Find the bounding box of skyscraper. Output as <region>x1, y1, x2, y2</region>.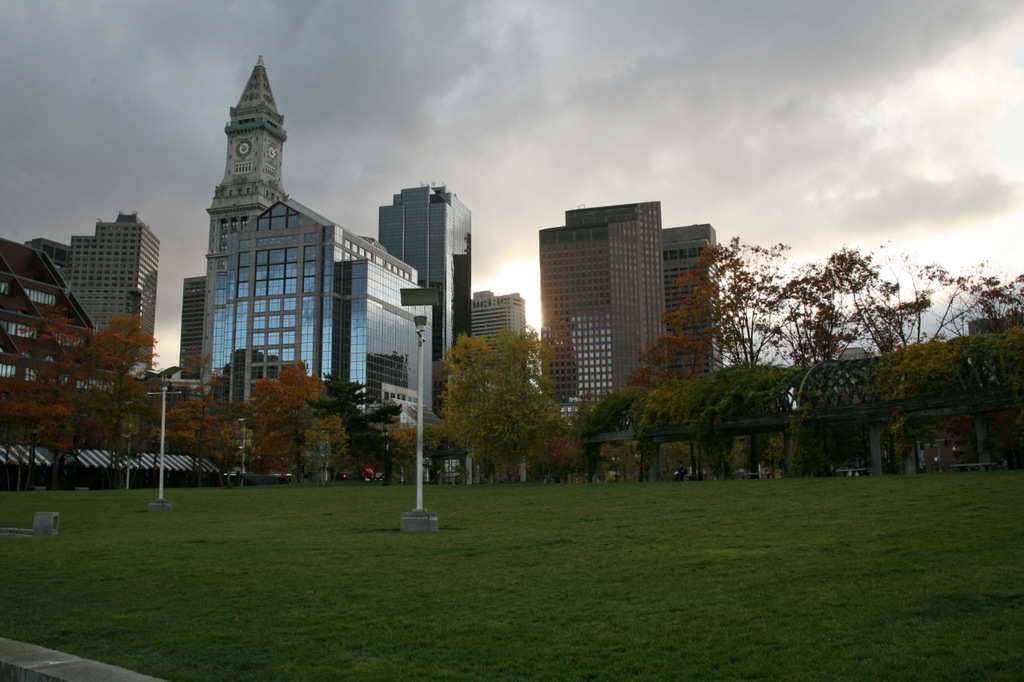
<region>480, 287, 526, 382</region>.
